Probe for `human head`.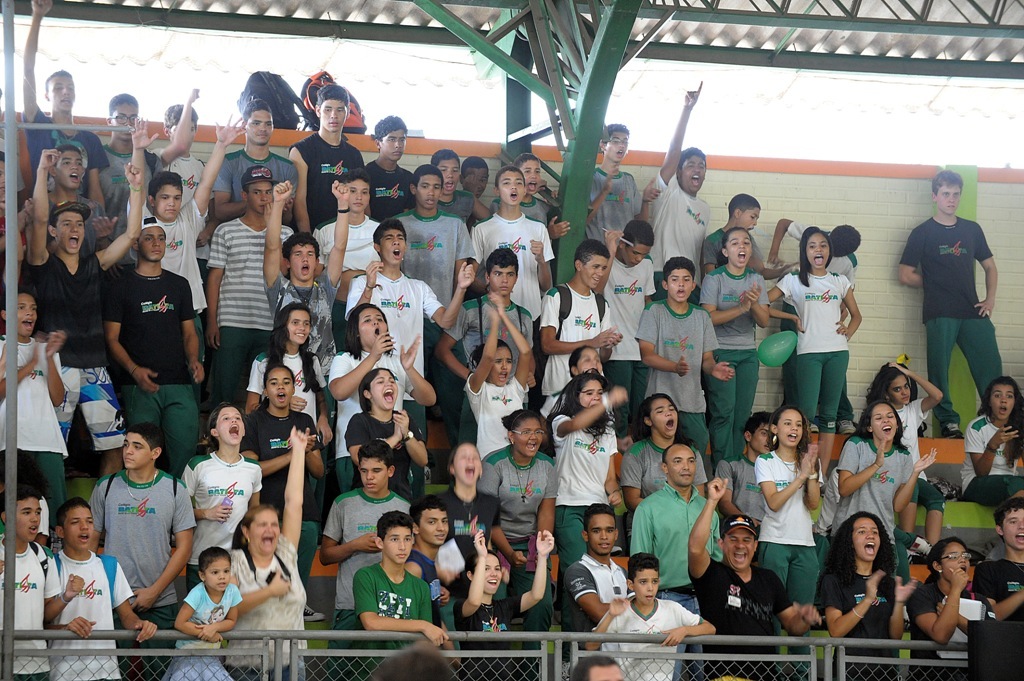
Probe result: <box>771,402,807,448</box>.
